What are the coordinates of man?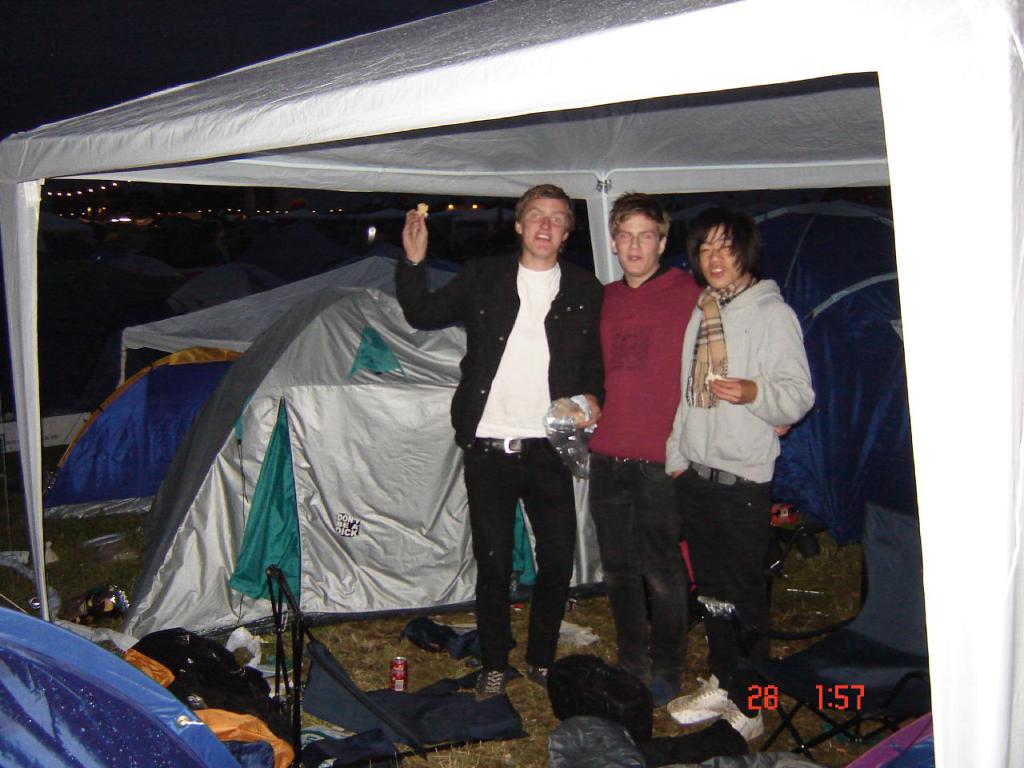
locate(589, 189, 714, 702).
